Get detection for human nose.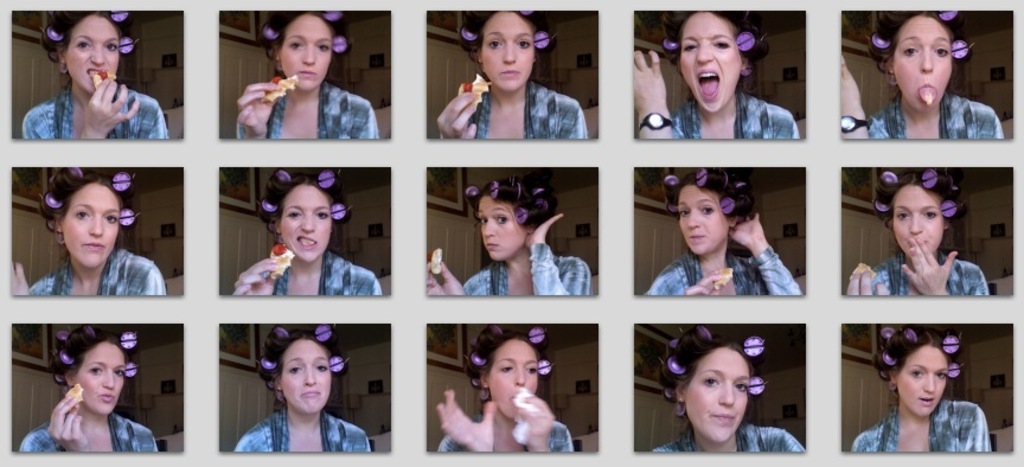
Detection: BBox(501, 39, 517, 65).
